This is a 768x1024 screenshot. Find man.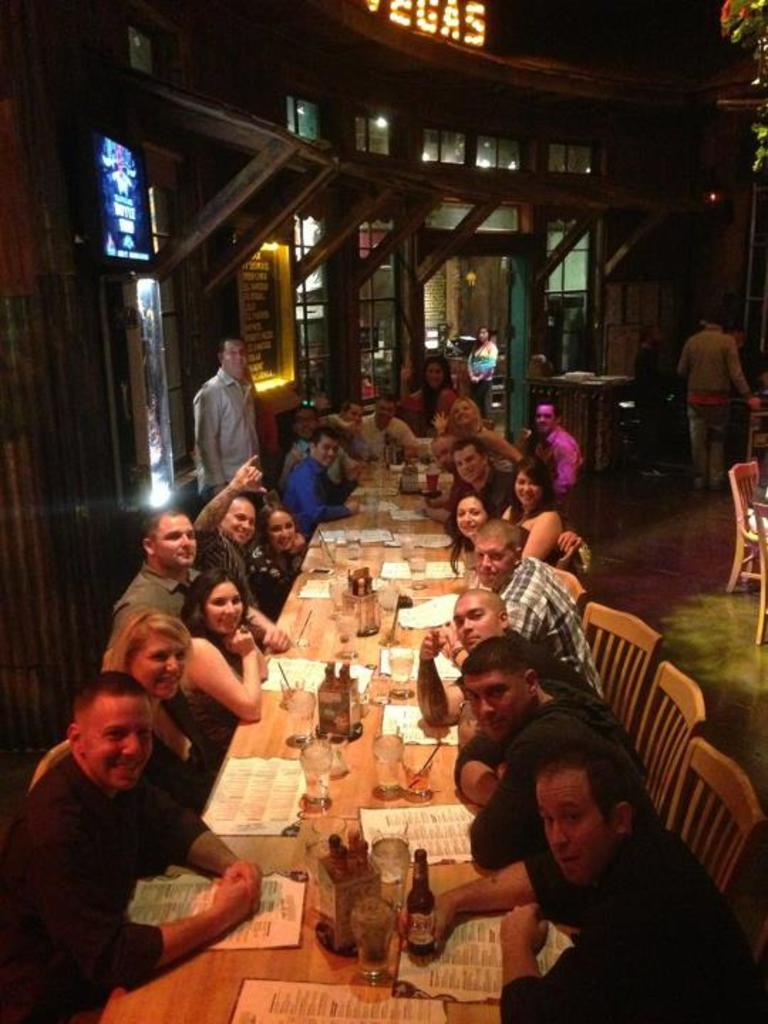
Bounding box: pyautogui.locateOnScreen(681, 304, 765, 485).
